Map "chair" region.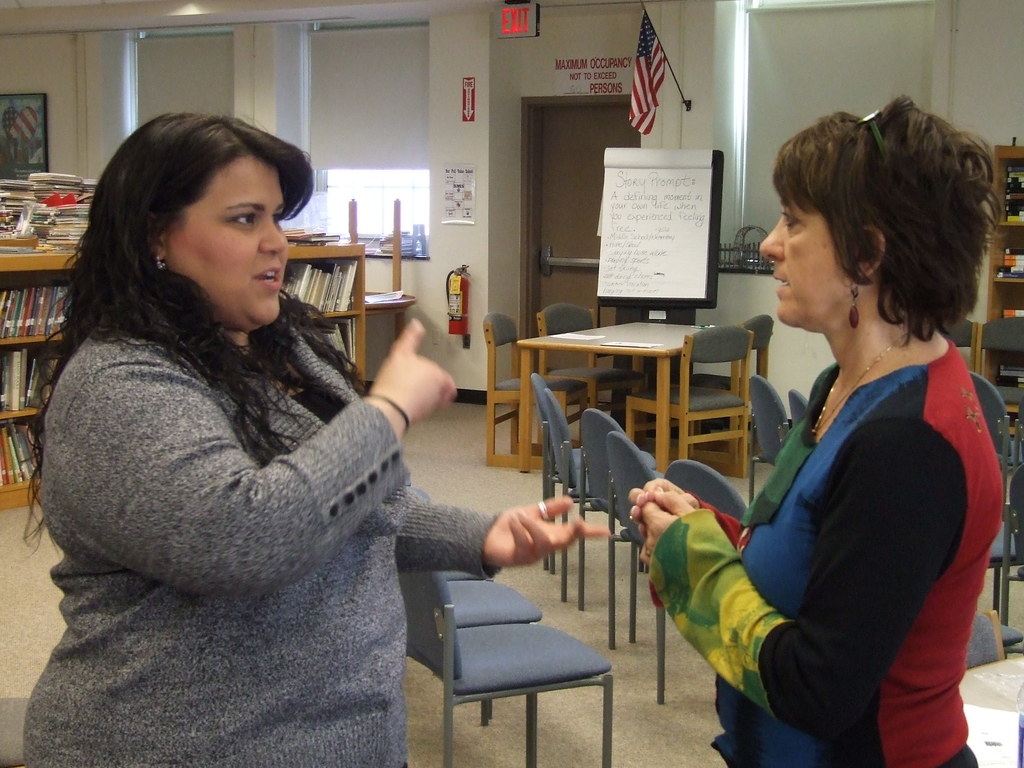
Mapped to box(579, 406, 665, 611).
